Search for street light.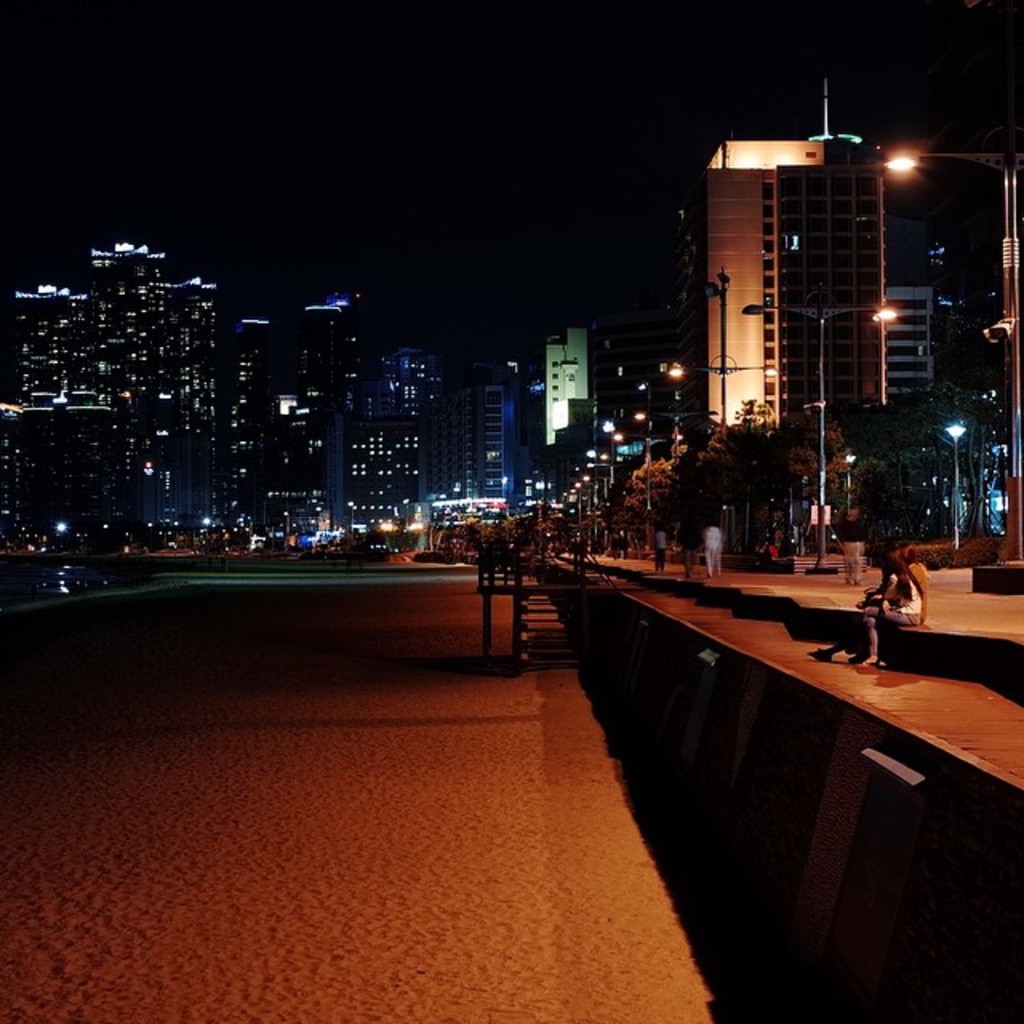
Found at <bbox>742, 302, 904, 571</bbox>.
